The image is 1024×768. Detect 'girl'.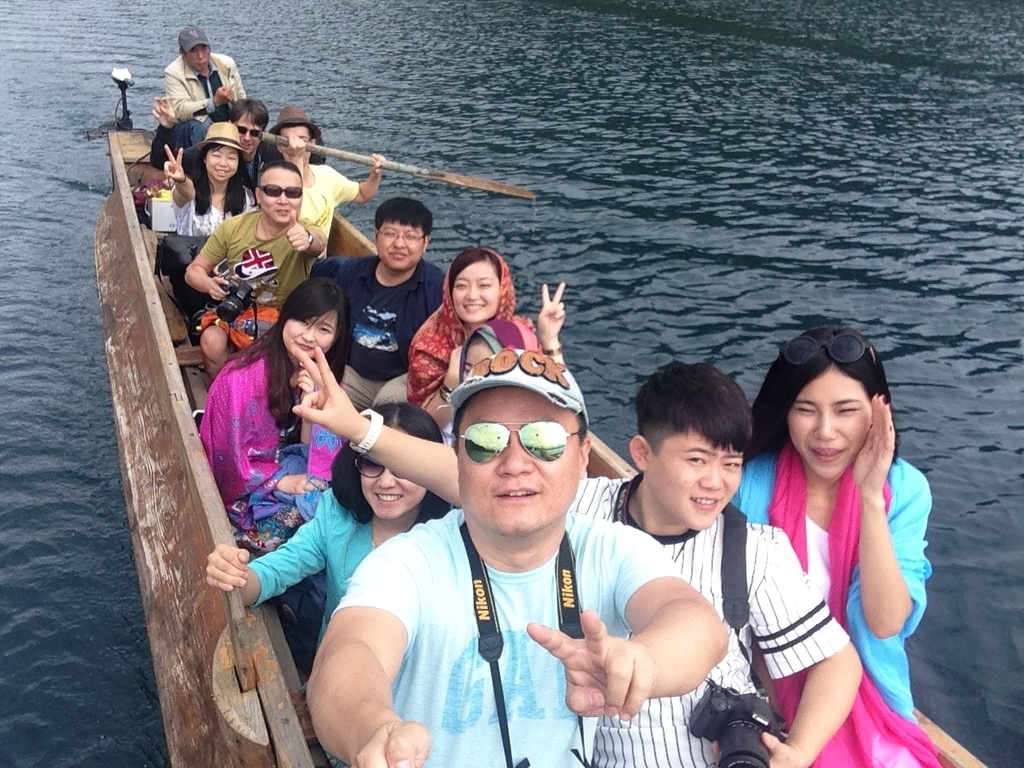
Detection: {"x1": 189, "y1": 271, "x2": 349, "y2": 498}.
